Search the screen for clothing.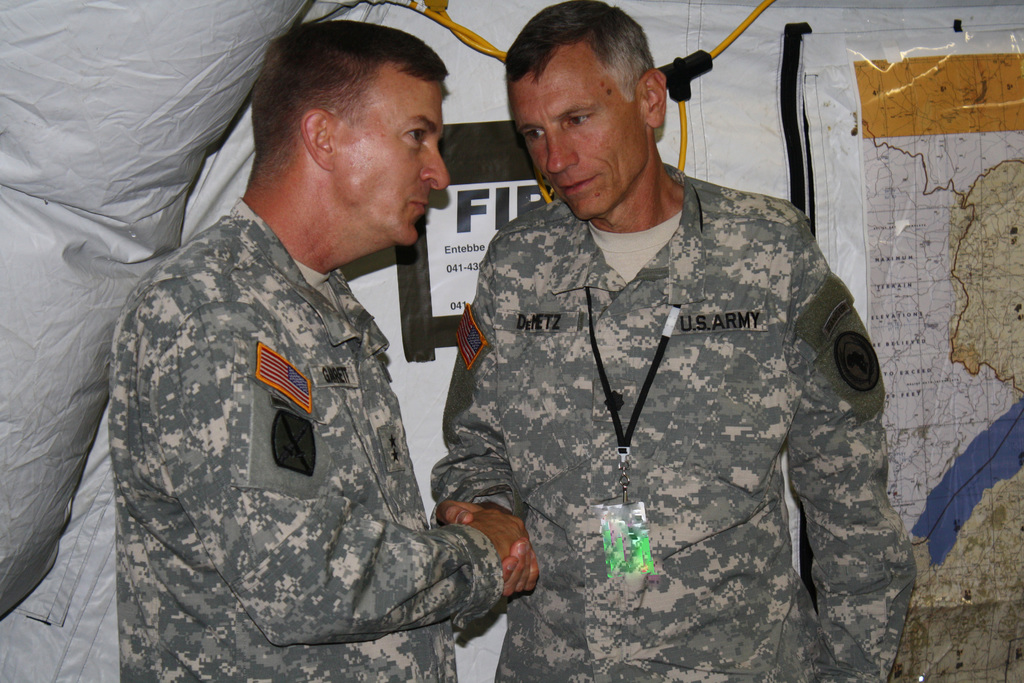
Found at <bbox>429, 160, 919, 682</bbox>.
